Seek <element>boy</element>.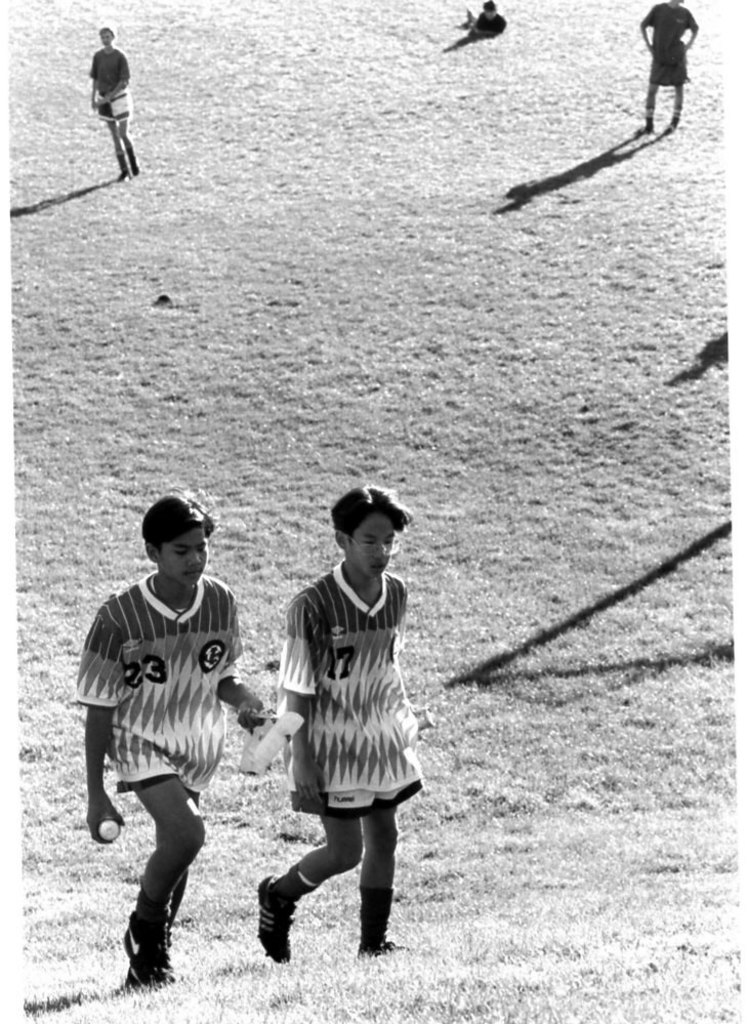
region(241, 488, 439, 964).
